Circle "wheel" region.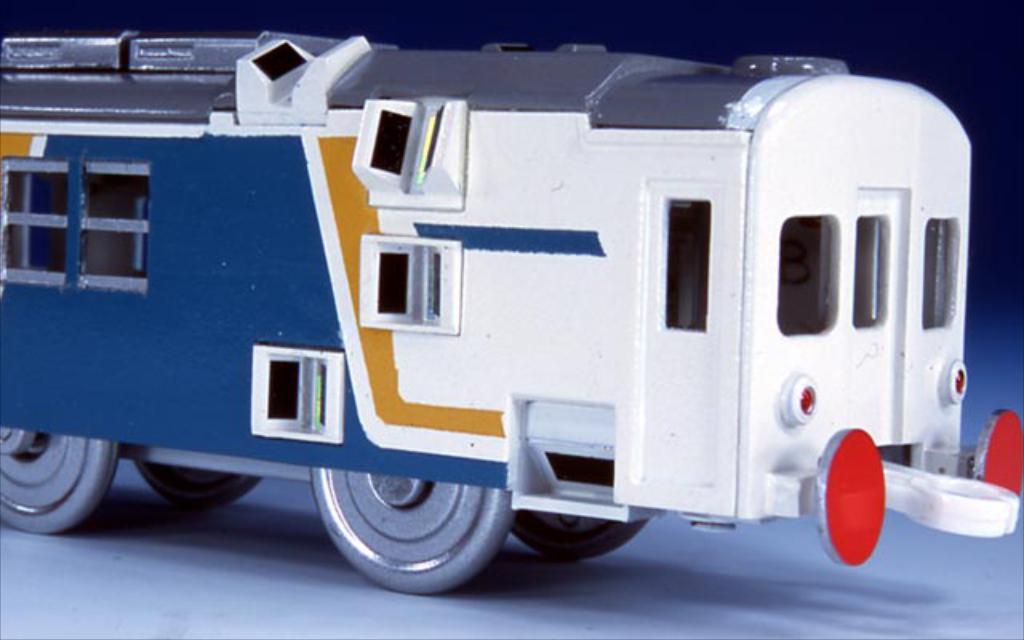
Region: rect(291, 451, 506, 584).
